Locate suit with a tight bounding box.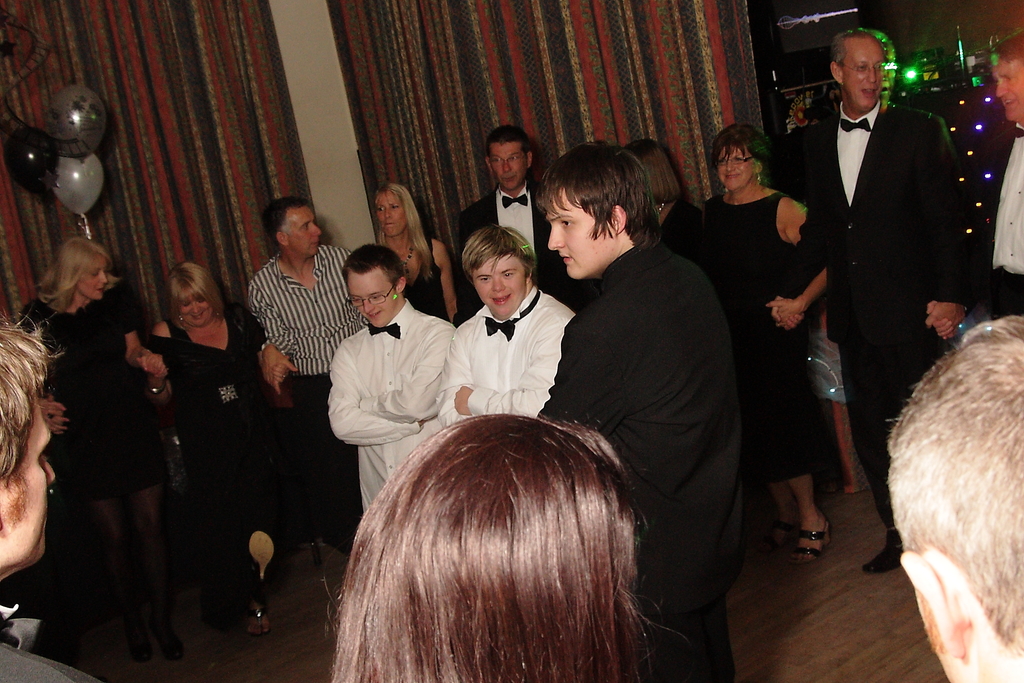
(x1=448, y1=181, x2=586, y2=325).
